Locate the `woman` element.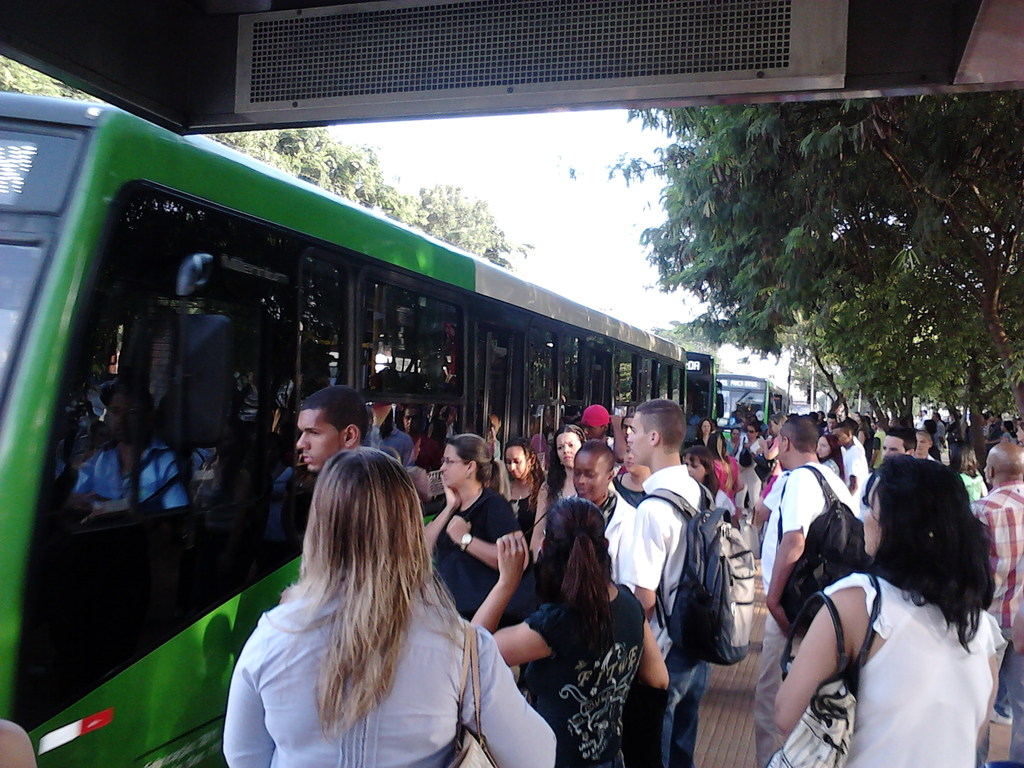
Element bbox: box(222, 426, 527, 760).
